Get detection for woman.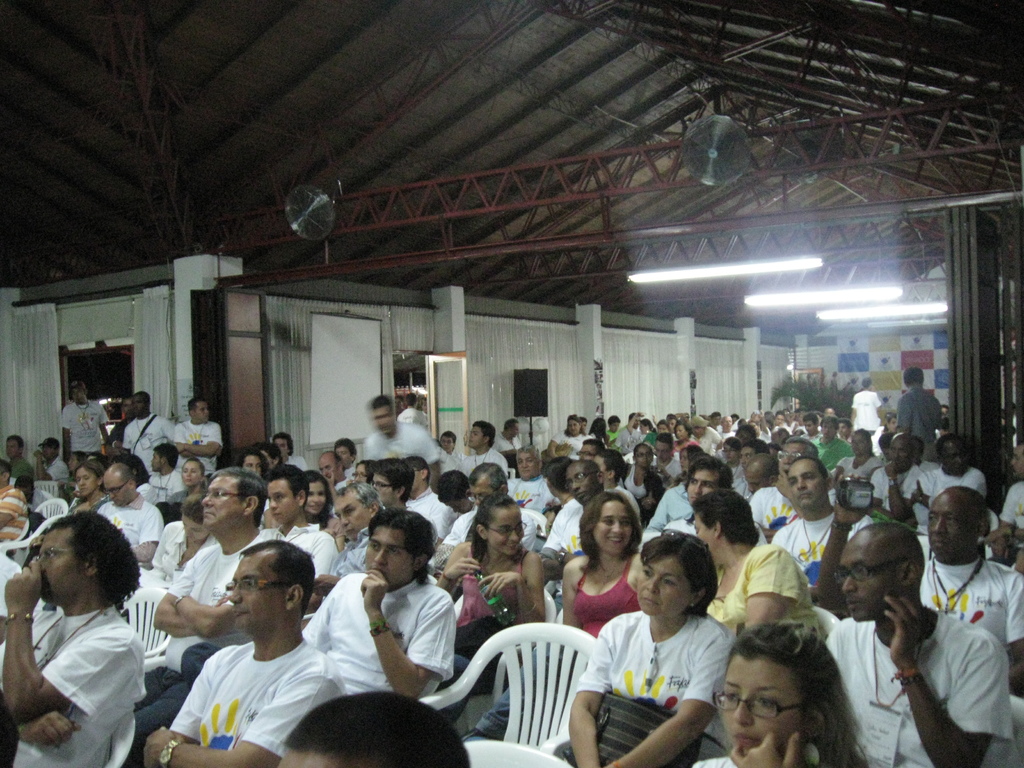
Detection: bbox=[687, 617, 872, 767].
